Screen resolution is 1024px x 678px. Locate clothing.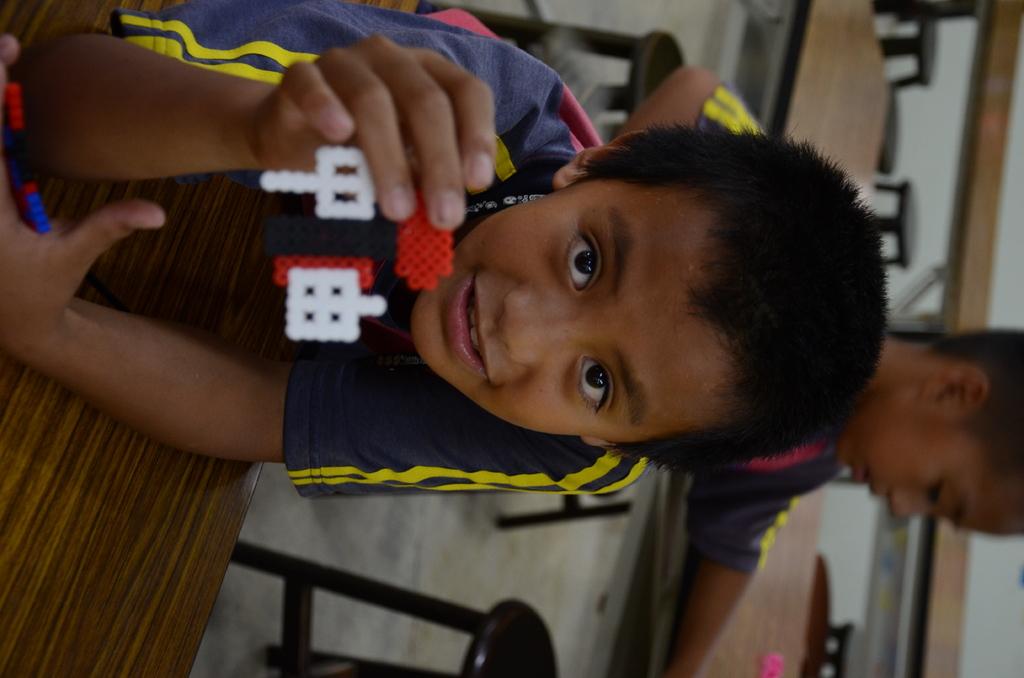
crop(683, 81, 845, 582).
